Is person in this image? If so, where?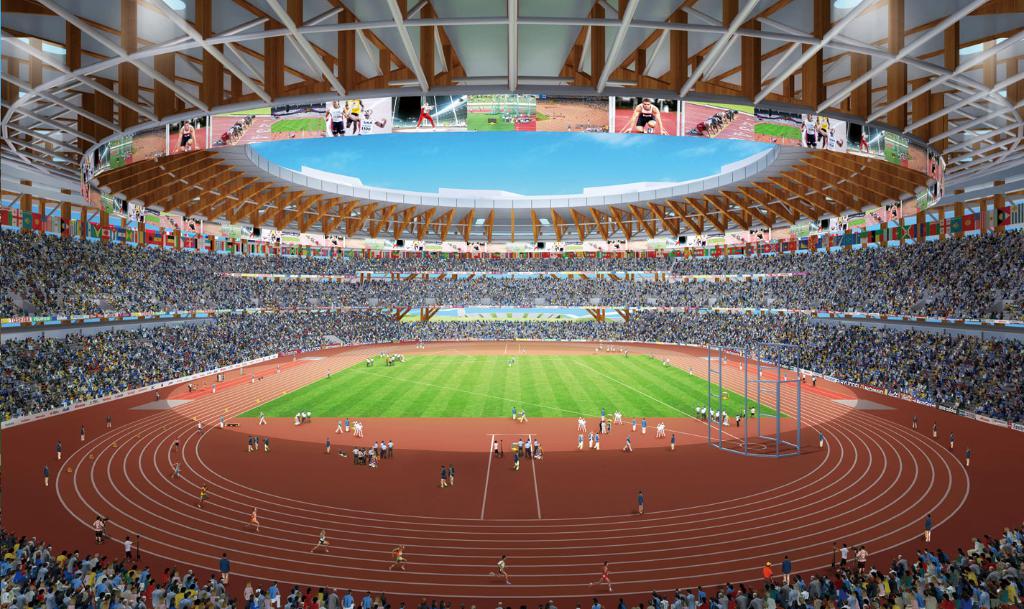
Yes, at [691, 120, 716, 137].
